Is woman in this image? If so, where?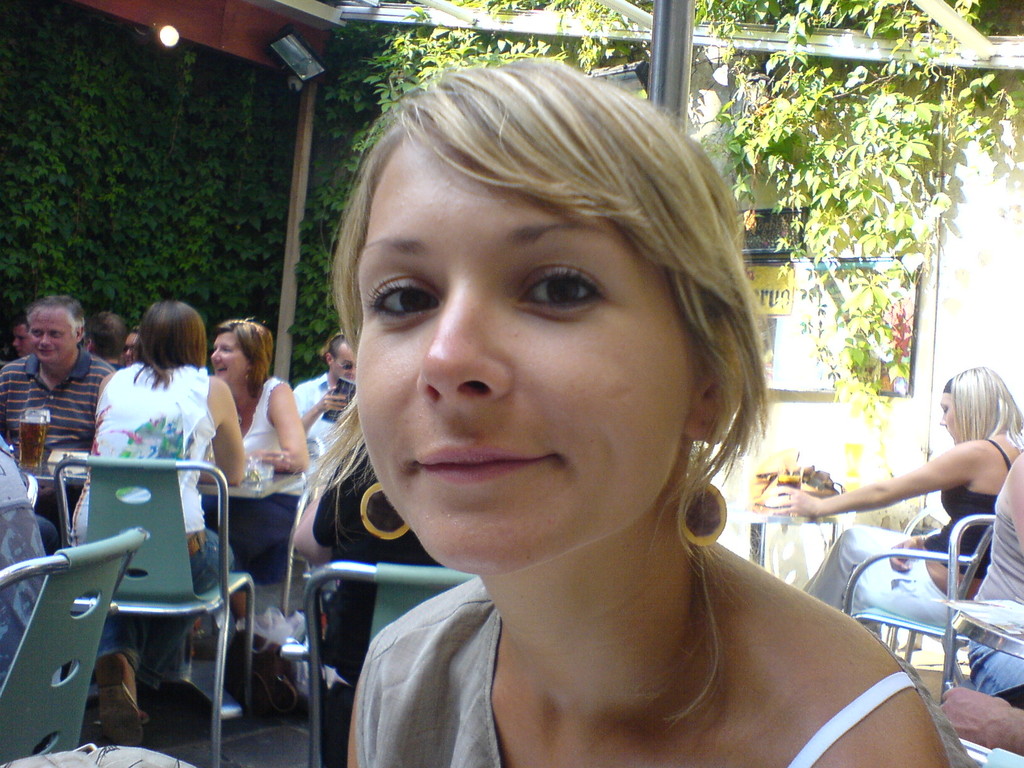
Yes, at detection(289, 378, 433, 763).
